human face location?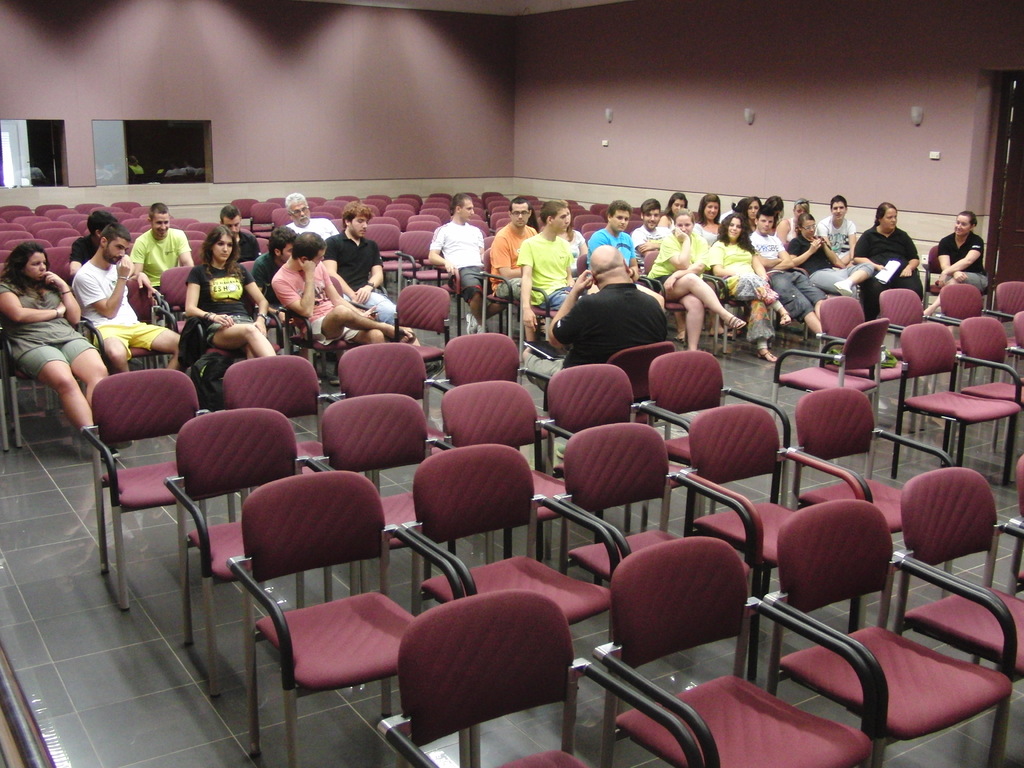
box=[227, 213, 242, 234]
